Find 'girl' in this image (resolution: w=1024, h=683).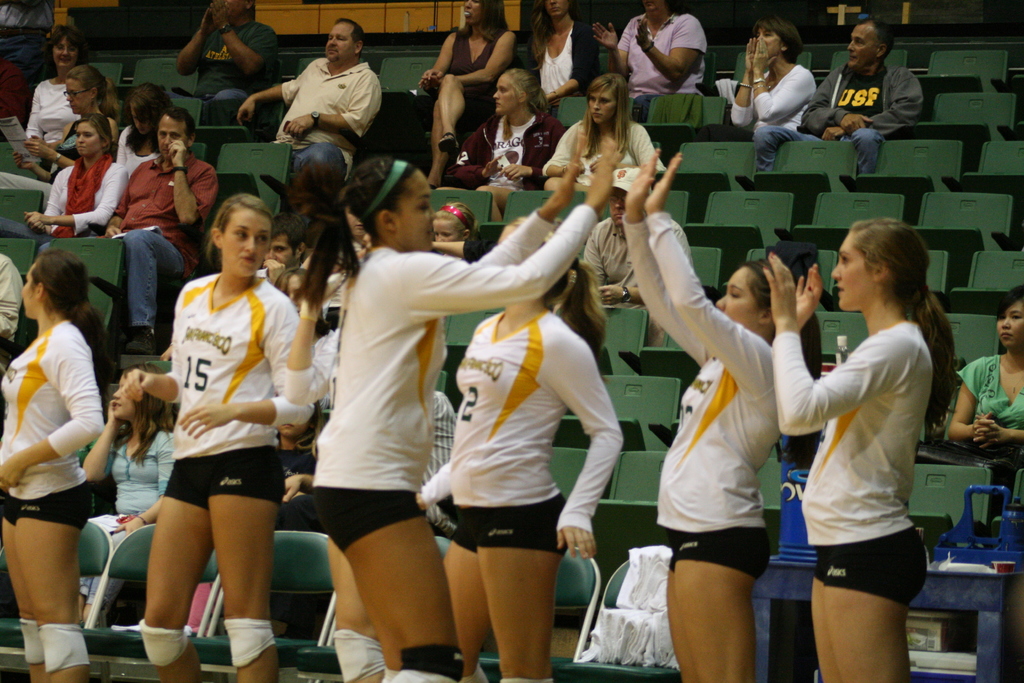
[620, 150, 822, 682].
